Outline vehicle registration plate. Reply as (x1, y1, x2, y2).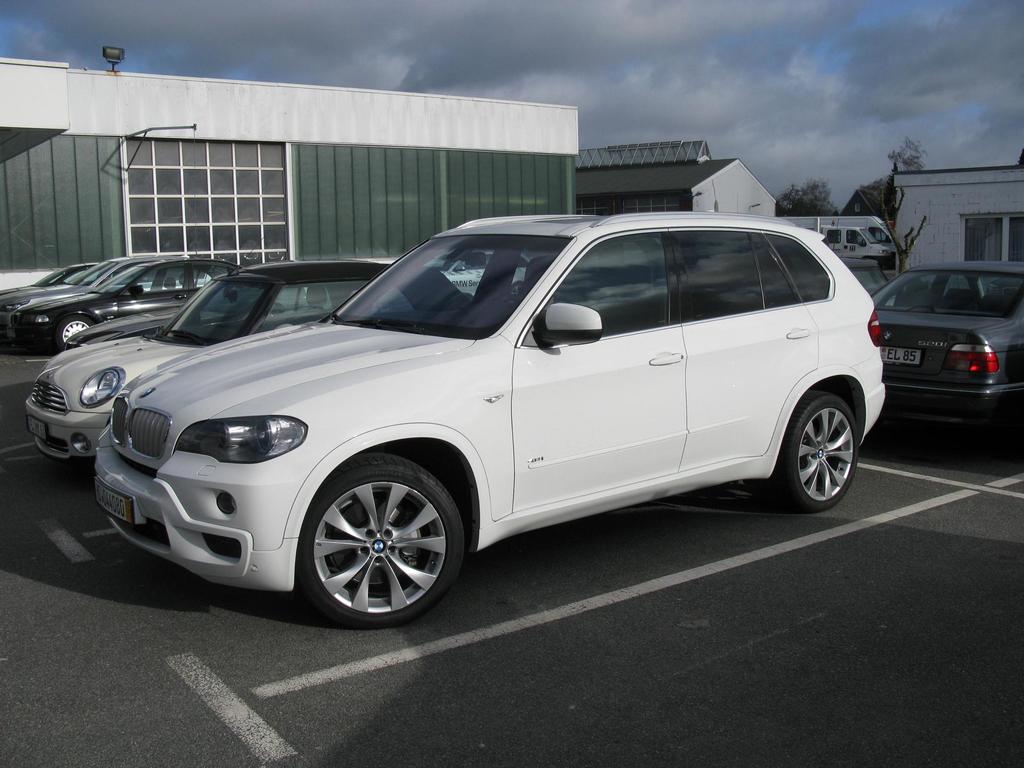
(95, 478, 136, 523).
